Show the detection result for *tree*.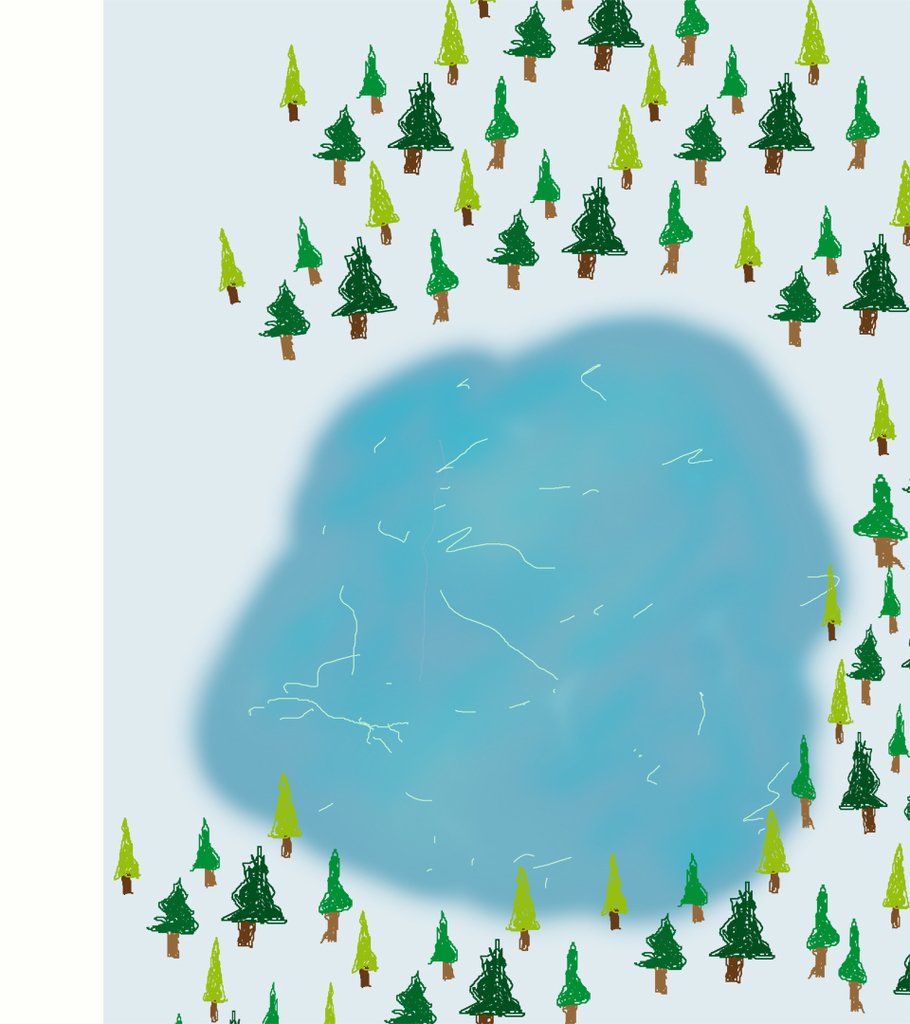
select_region(313, 851, 357, 943).
